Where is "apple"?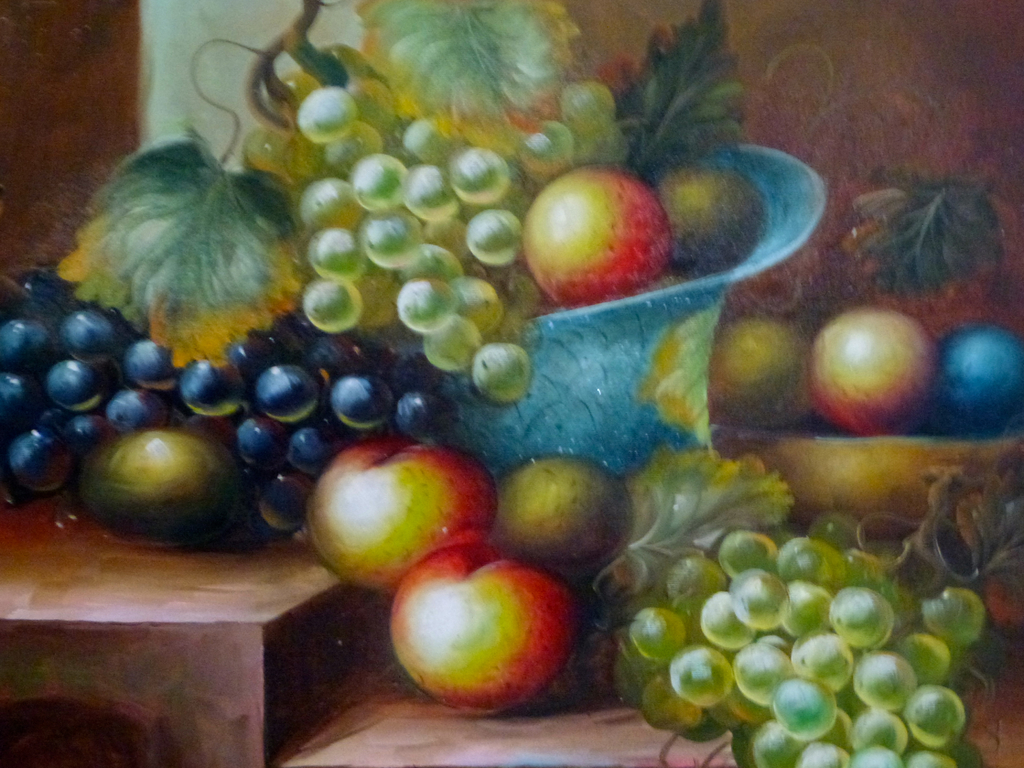
pyautogui.locateOnScreen(808, 307, 937, 434).
